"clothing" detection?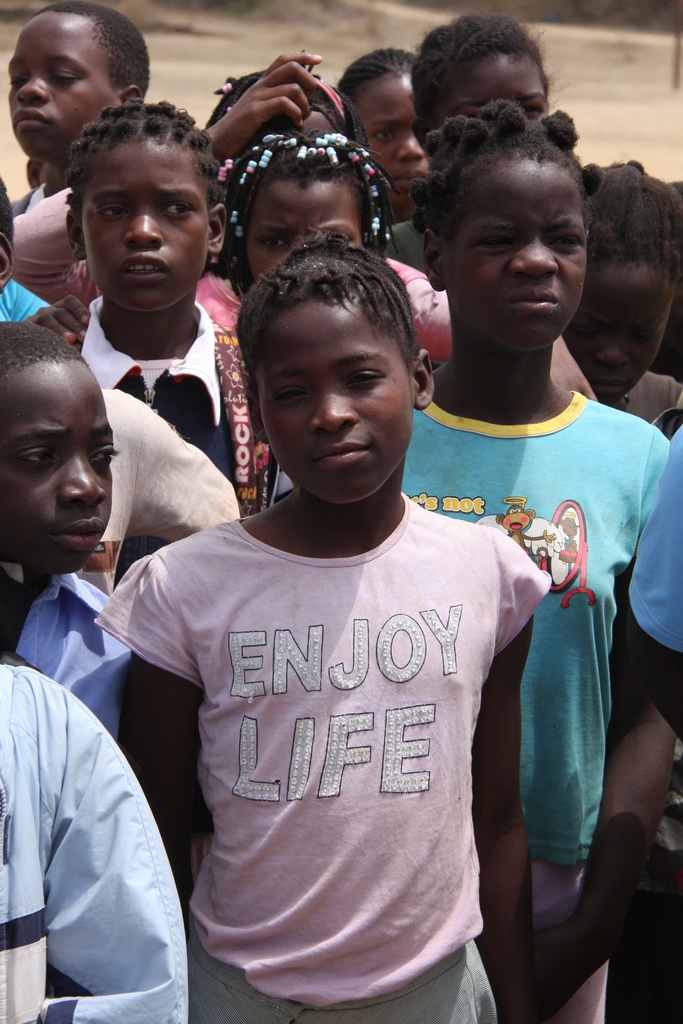
bbox=(67, 290, 282, 519)
